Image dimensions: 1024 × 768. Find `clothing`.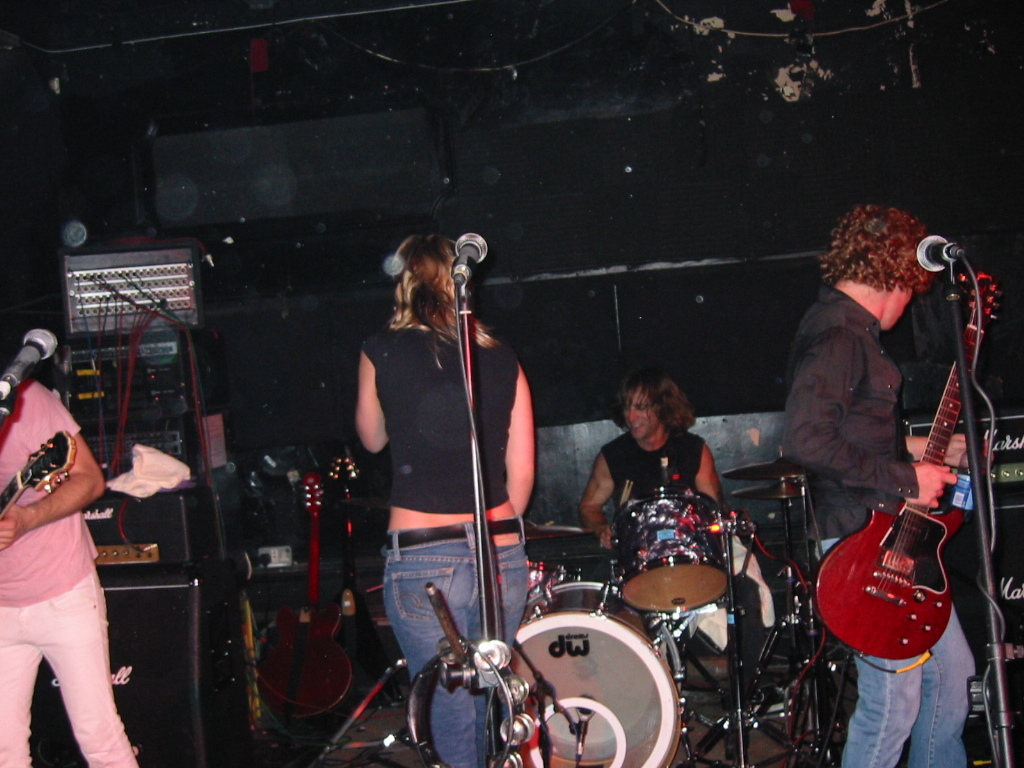
box=[357, 317, 519, 513].
